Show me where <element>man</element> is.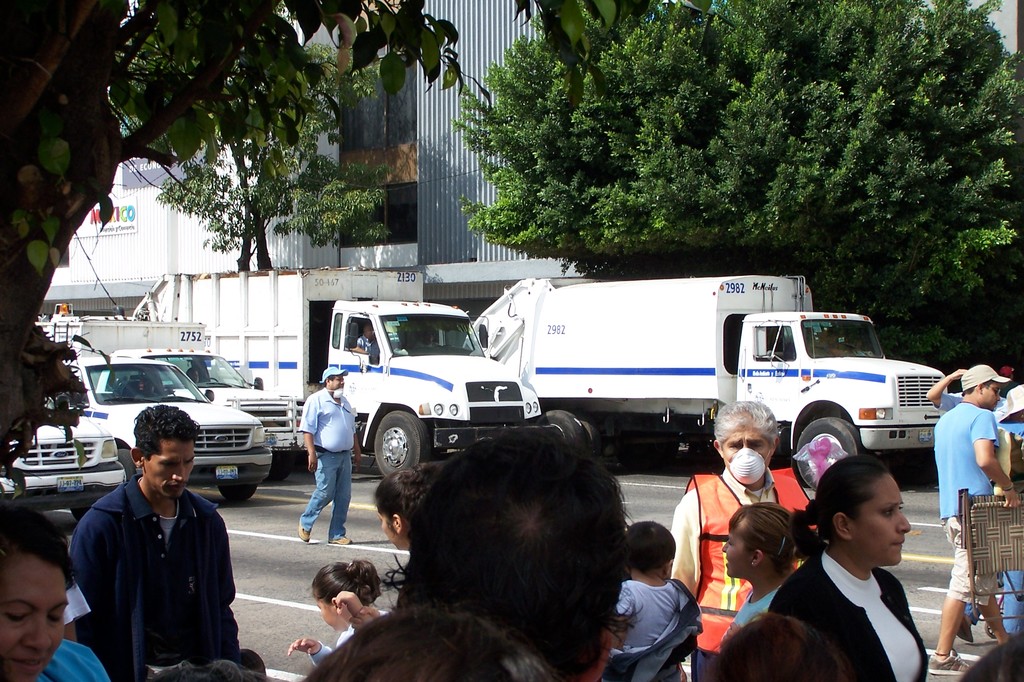
<element>man</element> is at 60,402,236,678.
